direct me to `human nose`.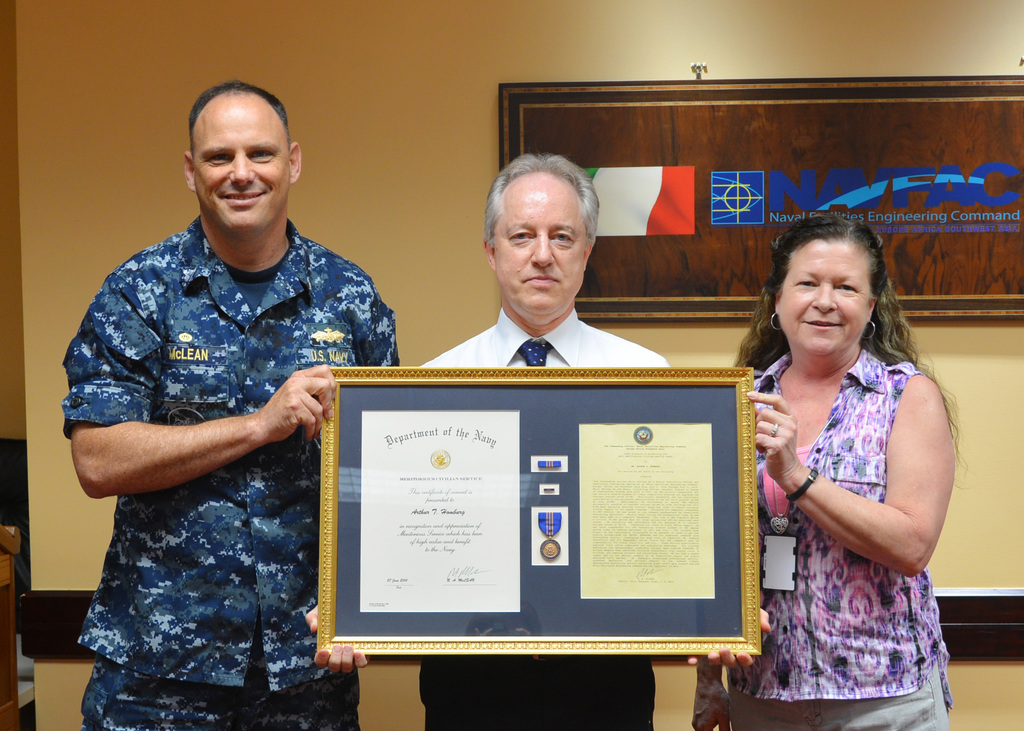
Direction: rect(224, 149, 257, 189).
